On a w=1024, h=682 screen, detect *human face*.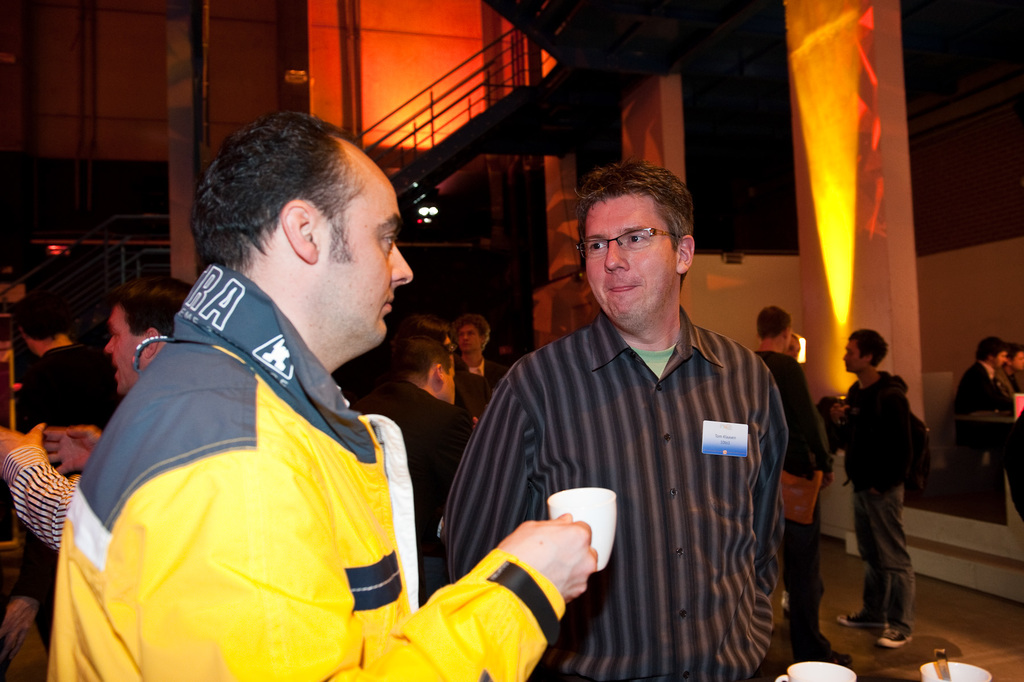
detection(572, 196, 677, 333).
